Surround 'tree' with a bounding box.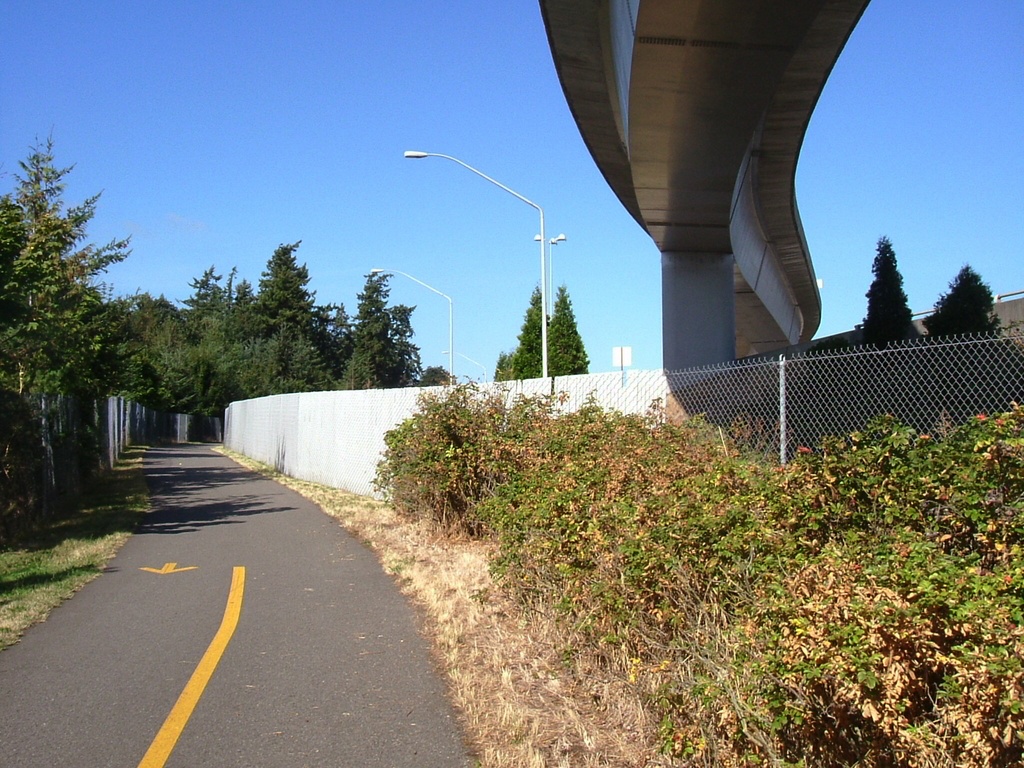
495:351:511:383.
